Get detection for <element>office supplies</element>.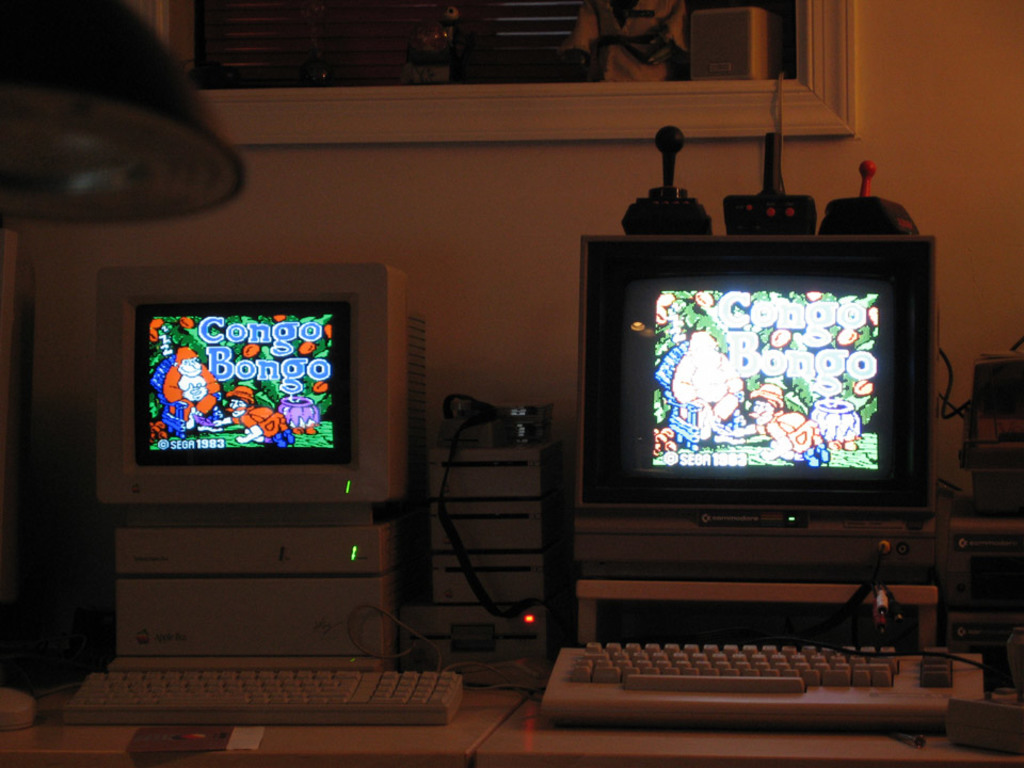
Detection: left=64, top=253, right=468, bottom=730.
